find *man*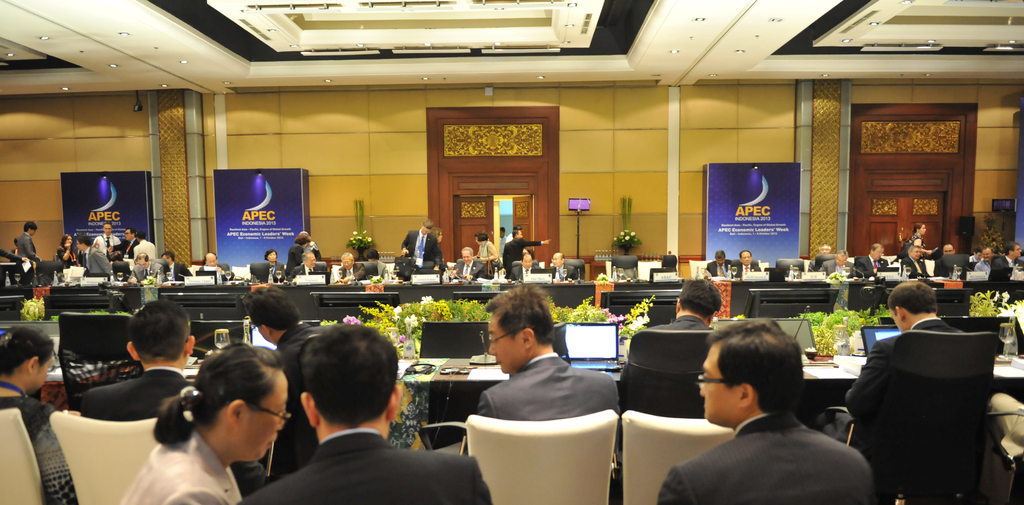
box=[970, 248, 997, 281]
